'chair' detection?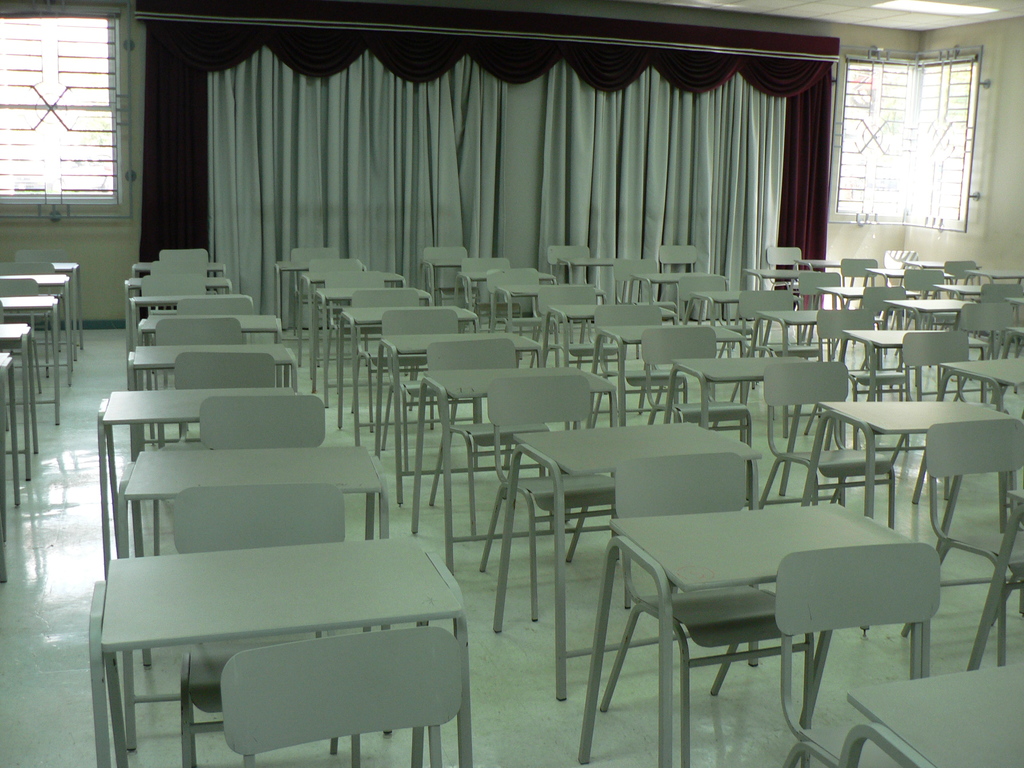
[left=733, top=289, right=808, bottom=419]
